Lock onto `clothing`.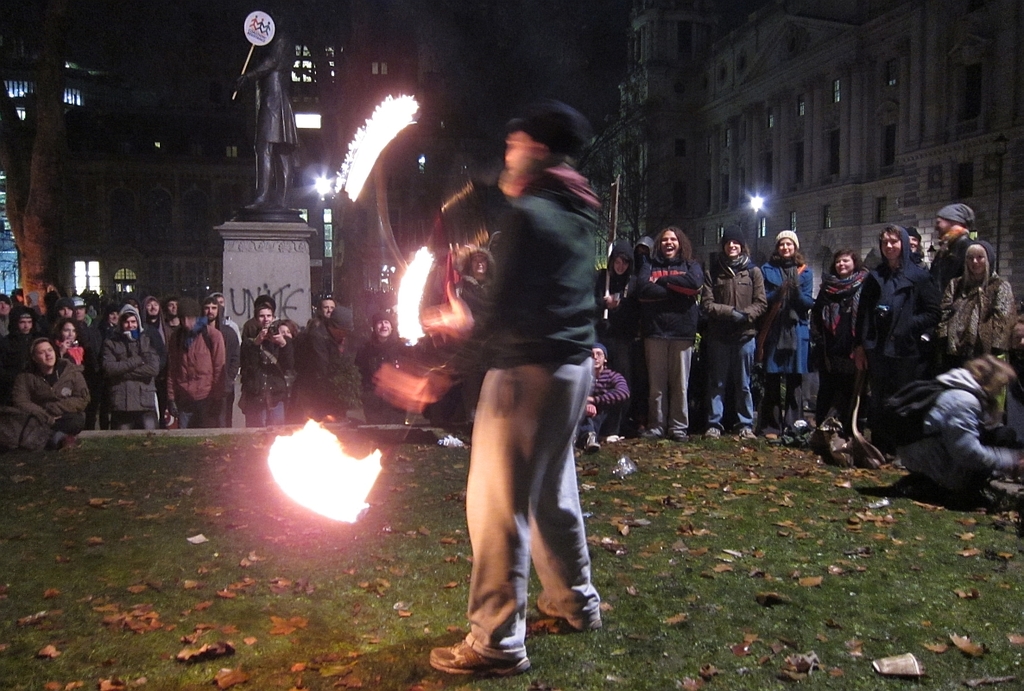
Locked: <region>206, 319, 254, 429</region>.
